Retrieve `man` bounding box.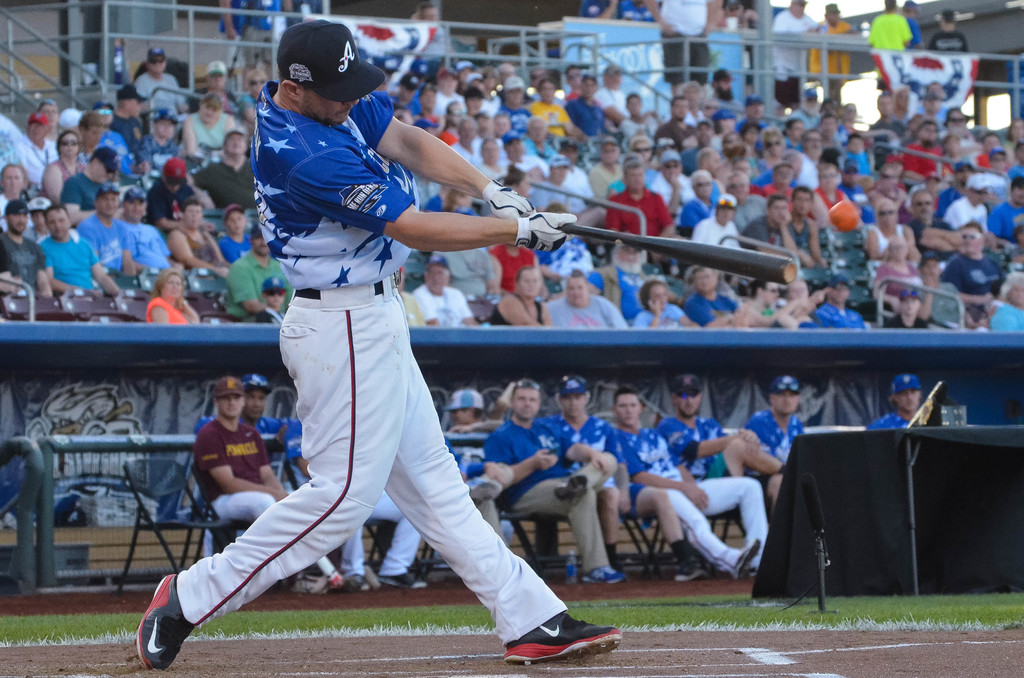
Bounding box: x1=76 y1=115 x2=102 y2=165.
